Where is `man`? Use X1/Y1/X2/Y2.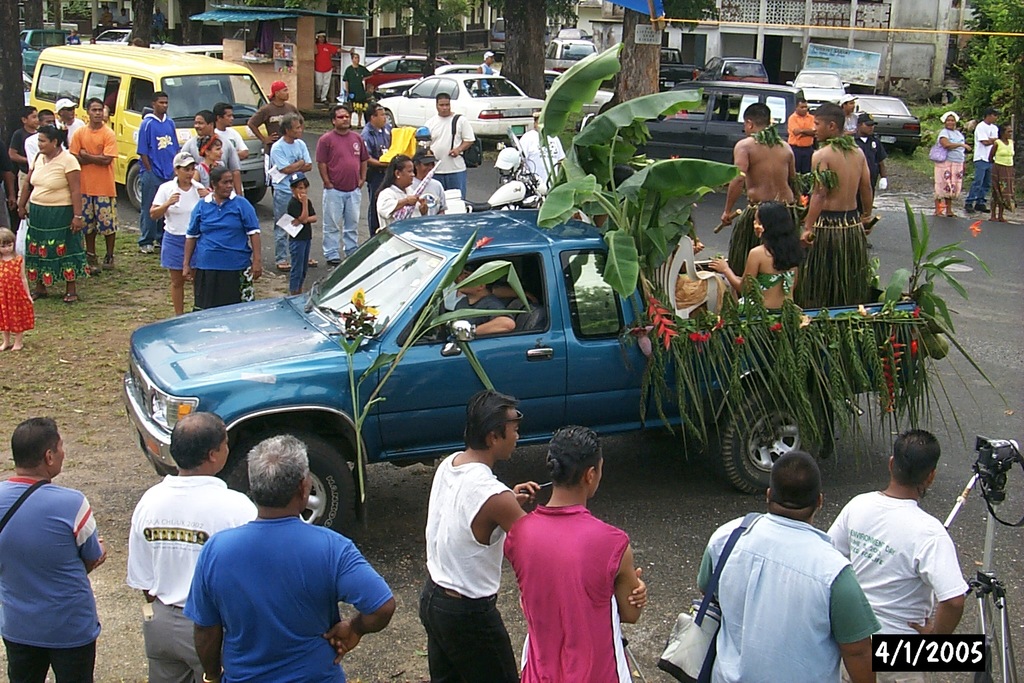
479/51/494/75.
